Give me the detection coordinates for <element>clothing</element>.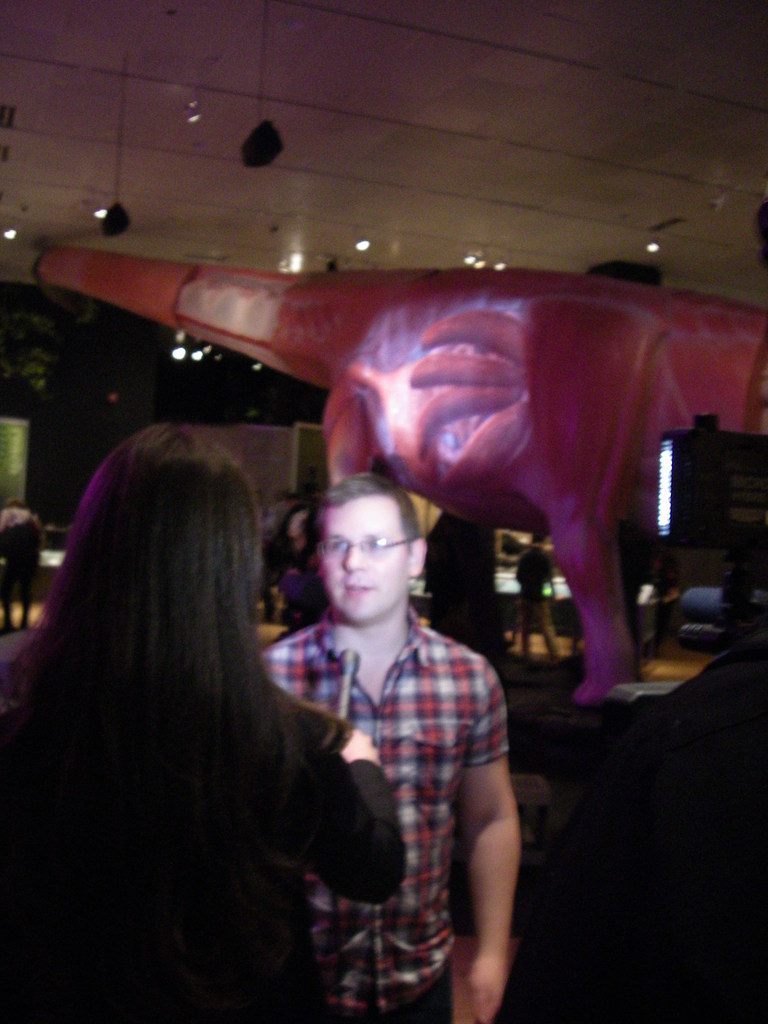
509/541/562/655.
